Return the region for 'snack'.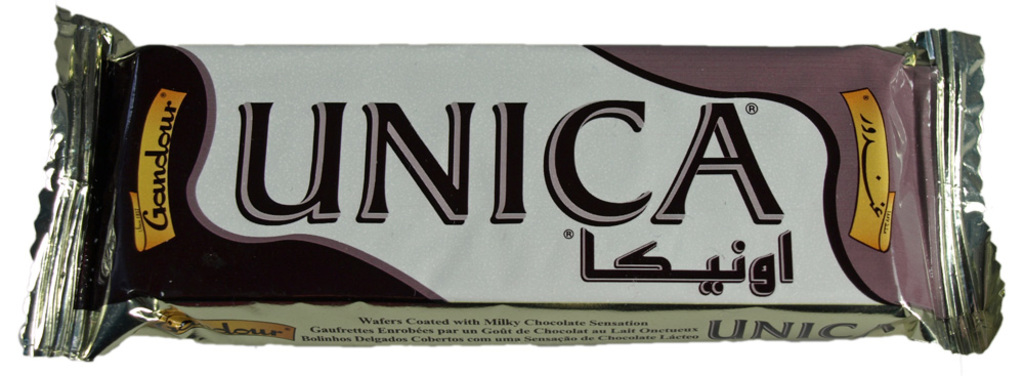
<box>13,5,1008,363</box>.
